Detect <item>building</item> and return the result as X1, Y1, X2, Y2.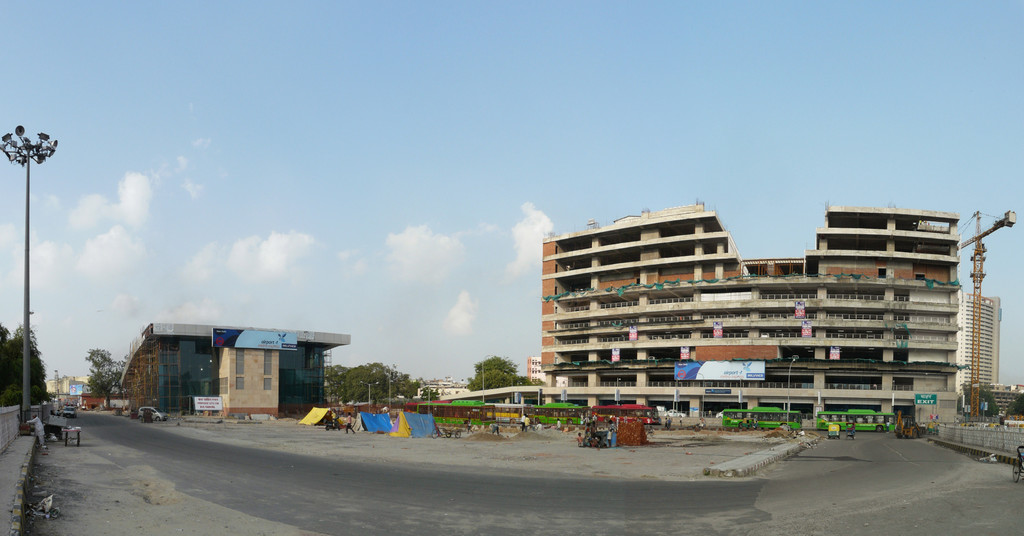
527, 356, 552, 386.
